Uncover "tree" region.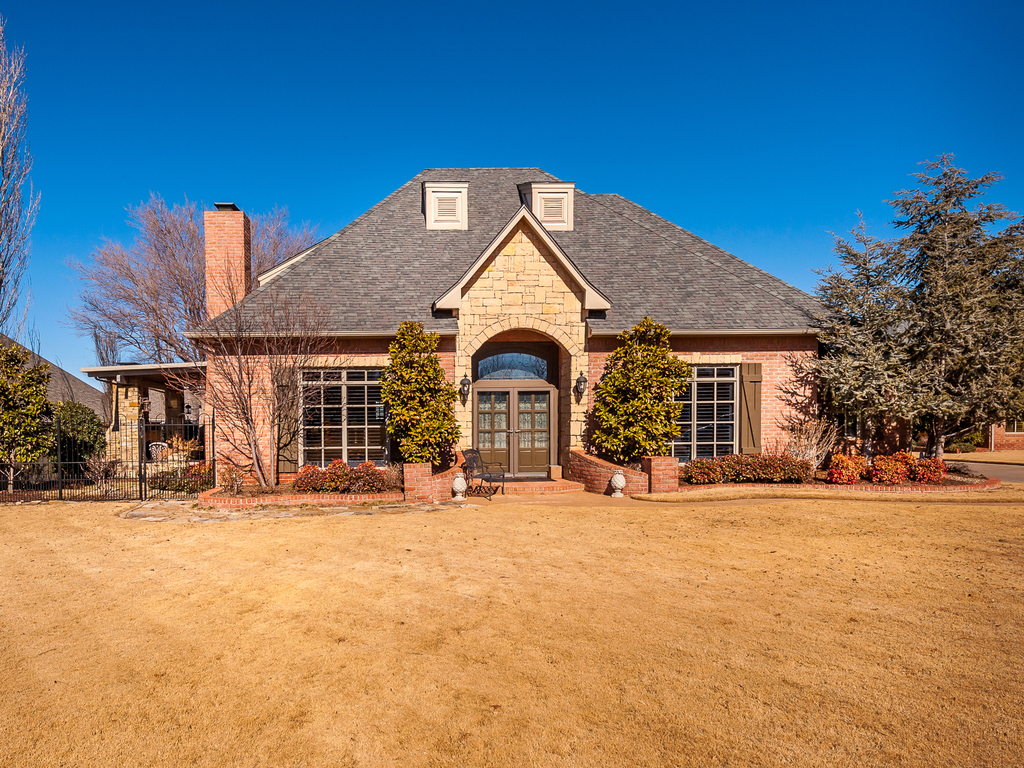
Uncovered: <region>0, 24, 44, 347</region>.
